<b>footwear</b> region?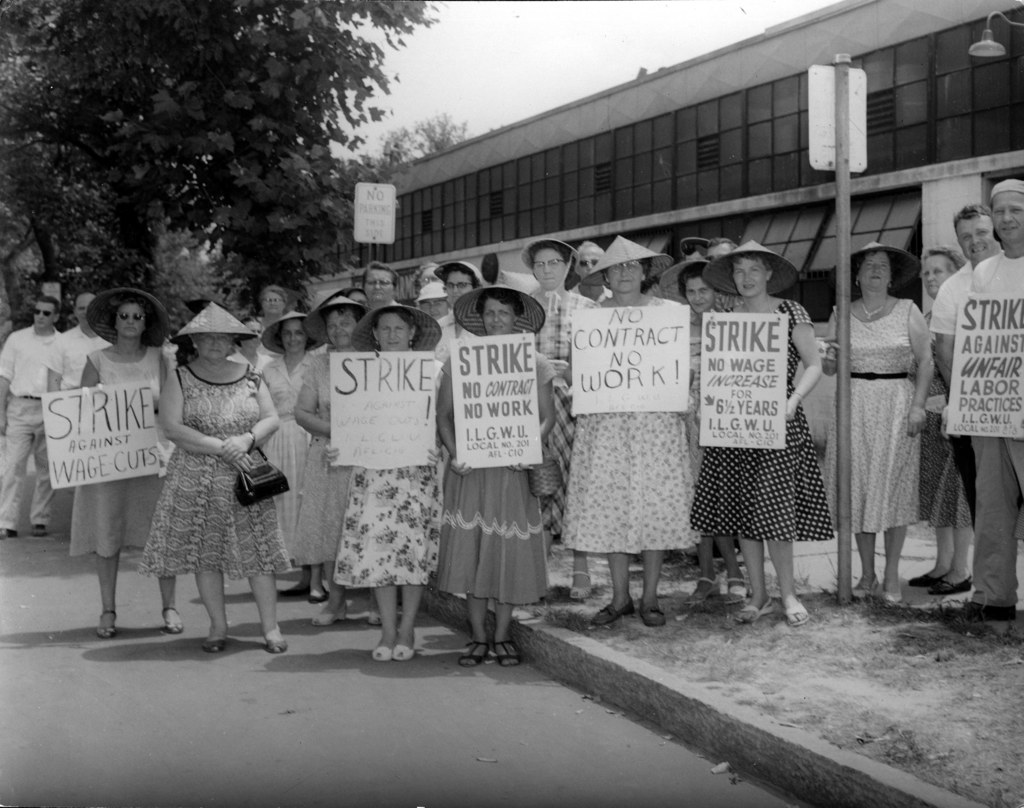
{"x1": 589, "y1": 594, "x2": 638, "y2": 626}
